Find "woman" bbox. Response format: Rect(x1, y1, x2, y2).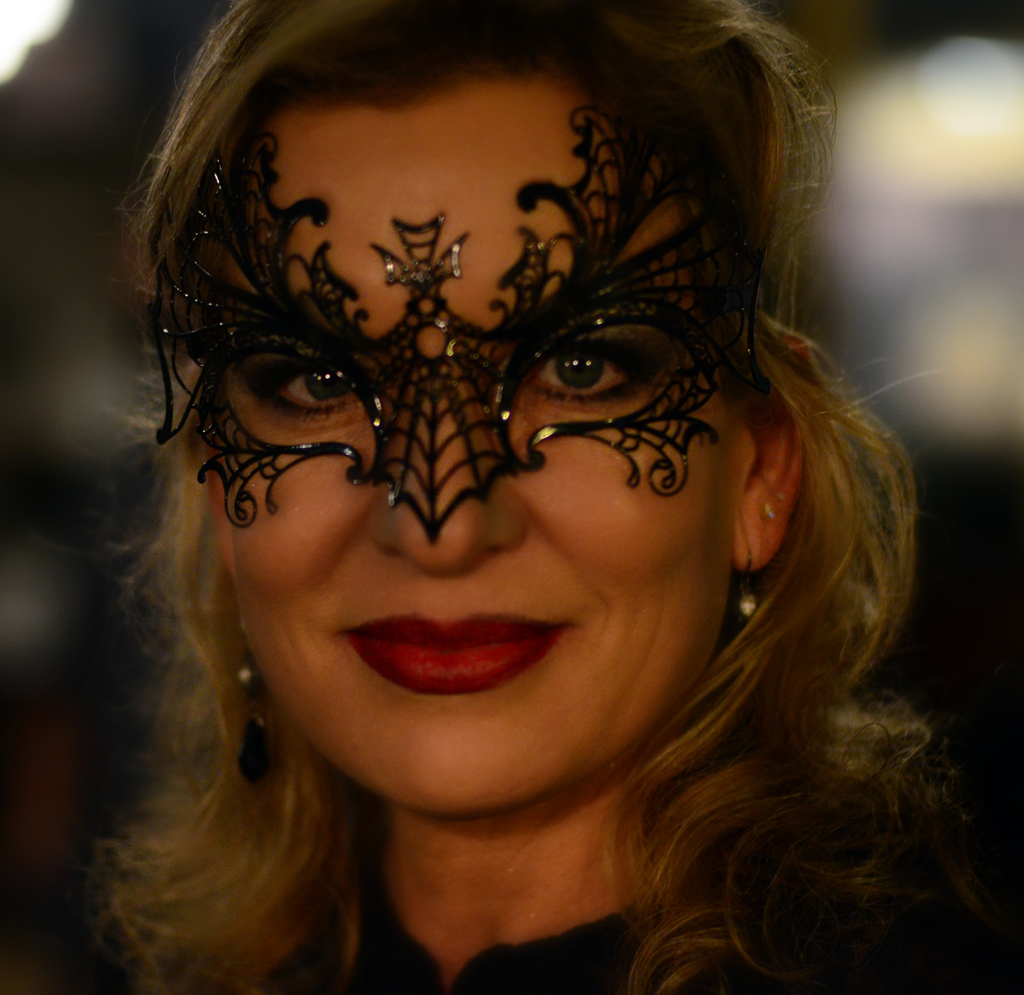
Rect(0, 0, 1015, 994).
